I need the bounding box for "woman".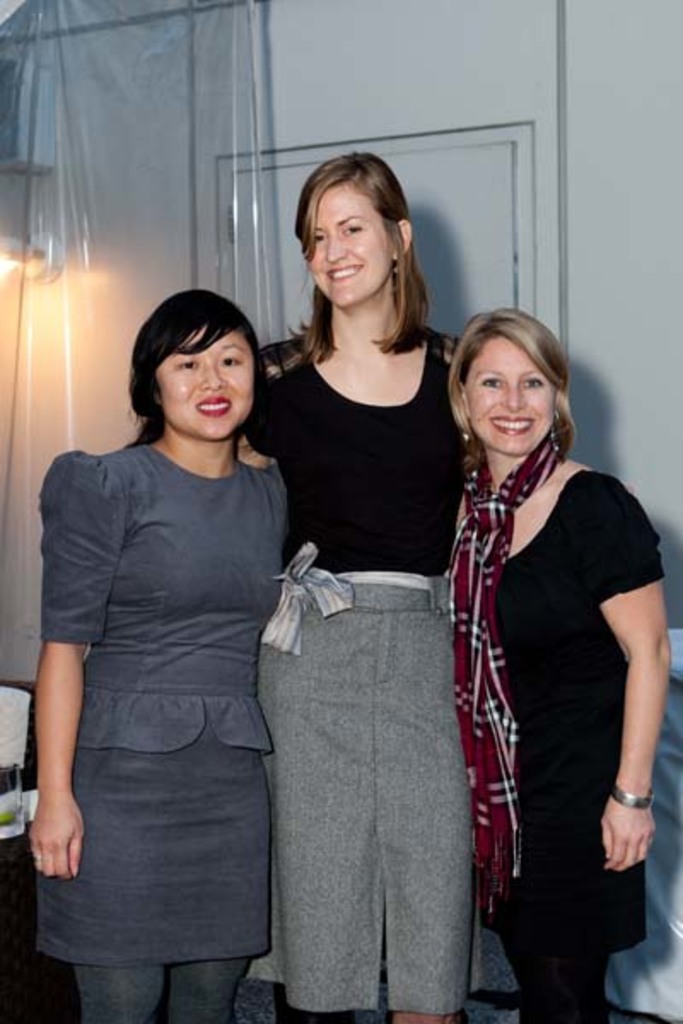
Here it is: (x1=408, y1=263, x2=654, y2=1007).
